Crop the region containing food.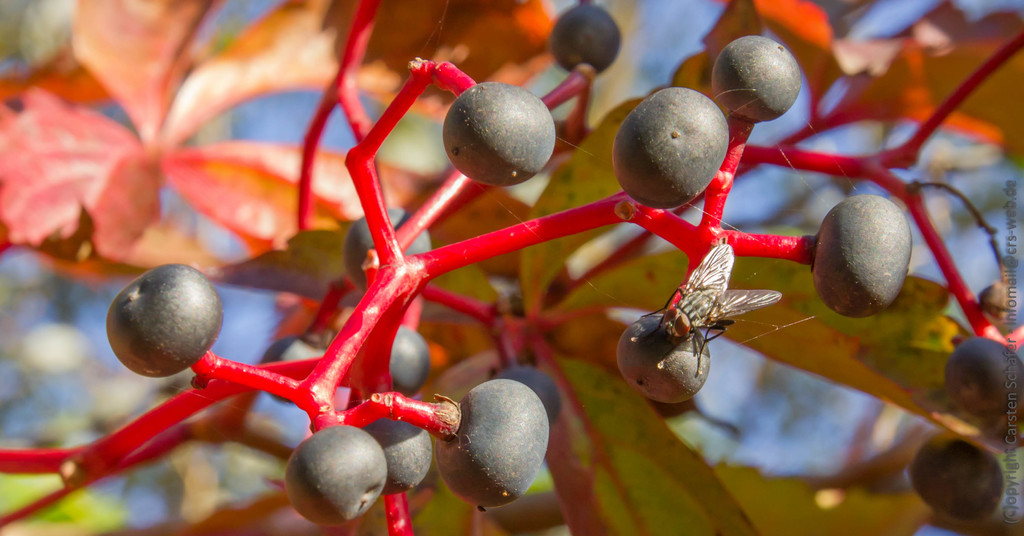
Crop region: bbox=[279, 433, 384, 528].
